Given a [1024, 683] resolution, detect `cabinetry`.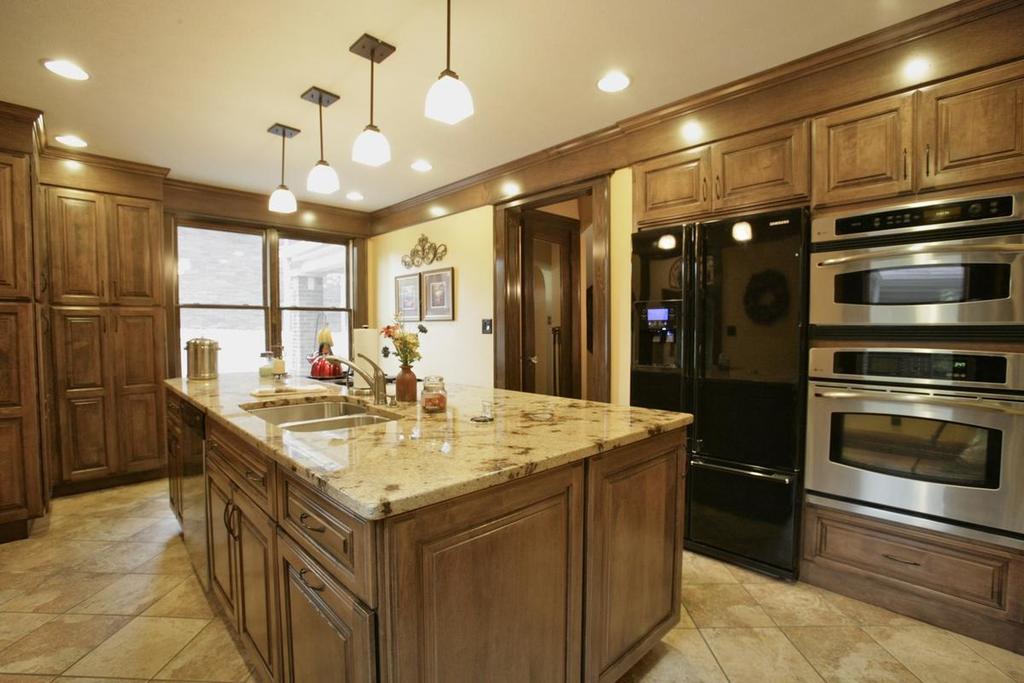
BBox(0, 94, 52, 551).
